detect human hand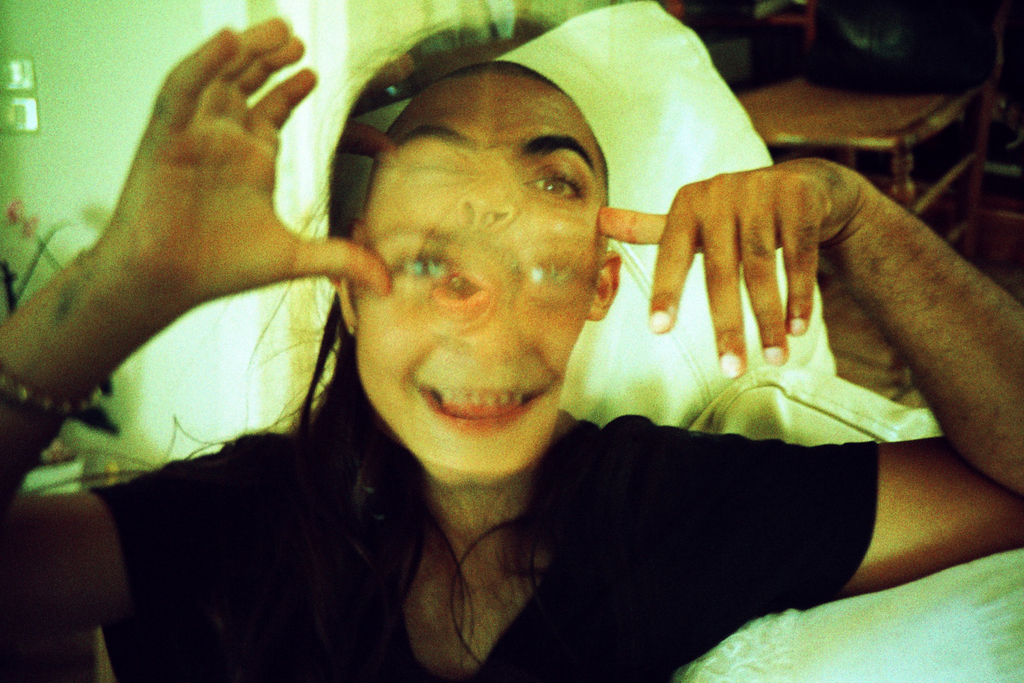
bbox=(595, 156, 1023, 659)
